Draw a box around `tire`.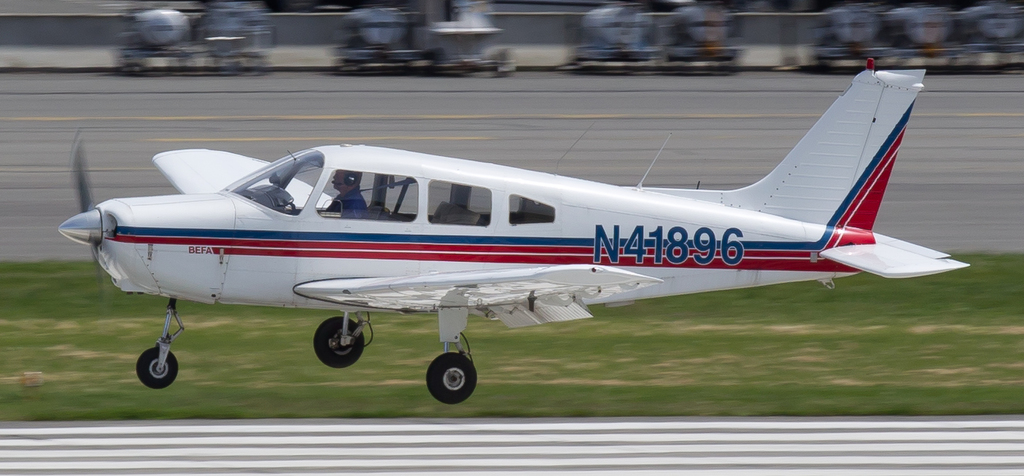
select_region(312, 316, 362, 367).
